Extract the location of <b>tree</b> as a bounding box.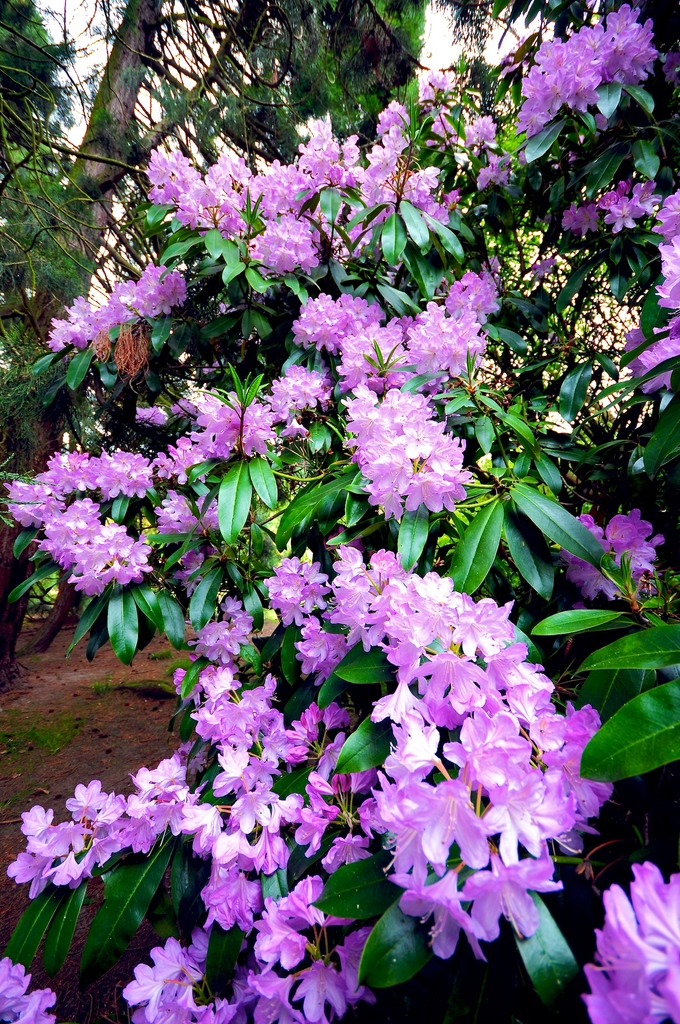
{"x1": 0, "y1": 0, "x2": 421, "y2": 667}.
